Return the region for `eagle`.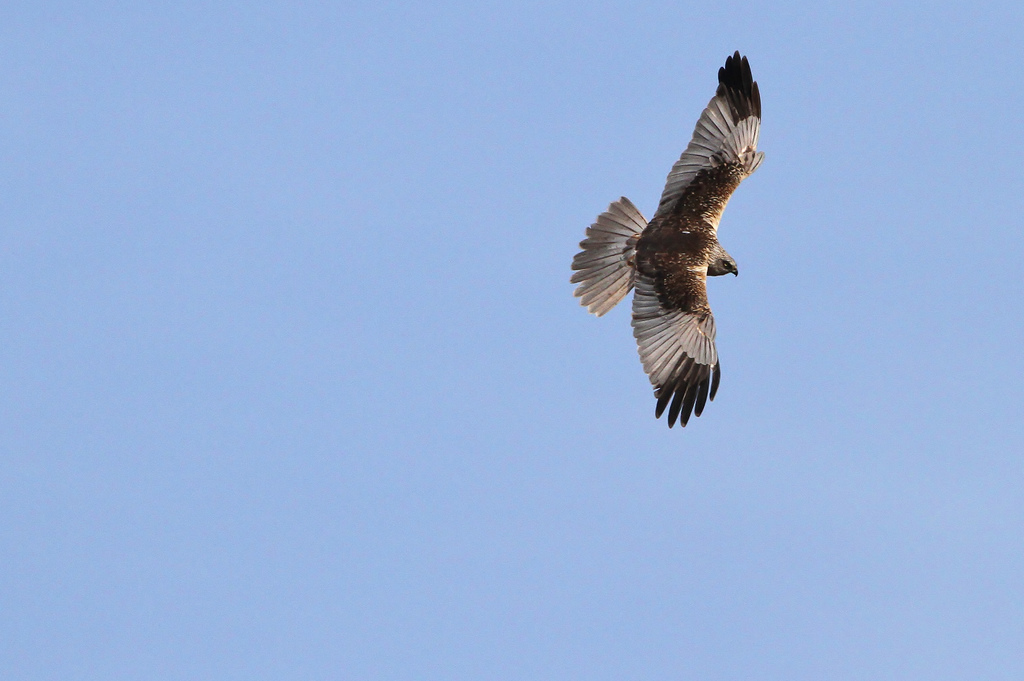
566/49/770/437.
